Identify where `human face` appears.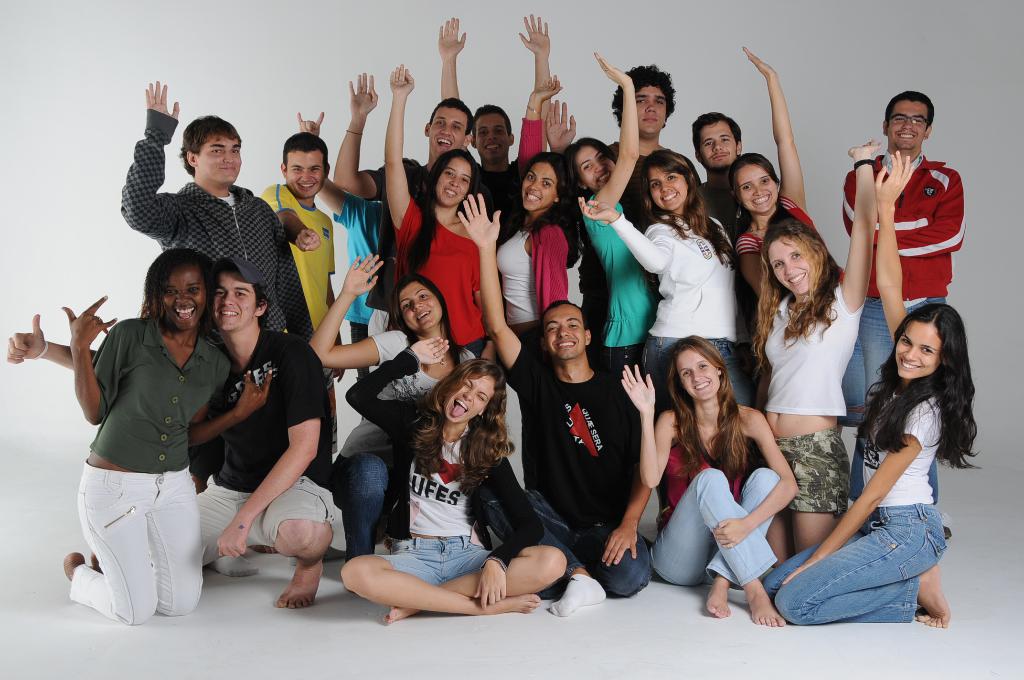
Appears at bbox=(893, 326, 934, 380).
